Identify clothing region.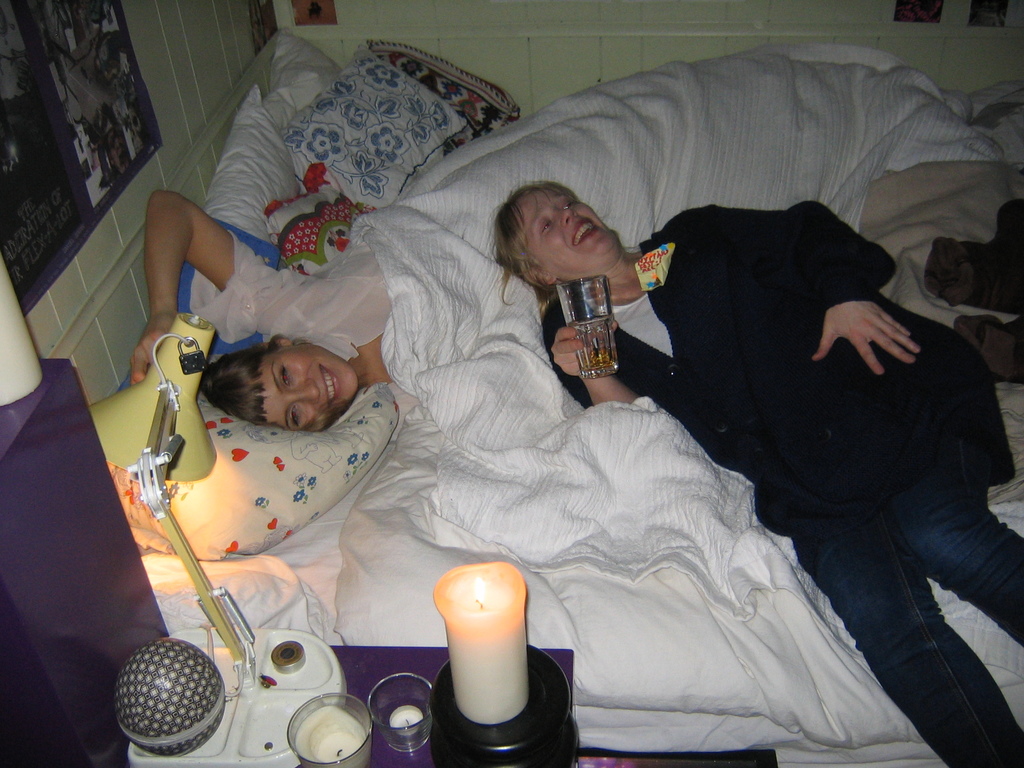
Region: box=[623, 109, 1023, 739].
